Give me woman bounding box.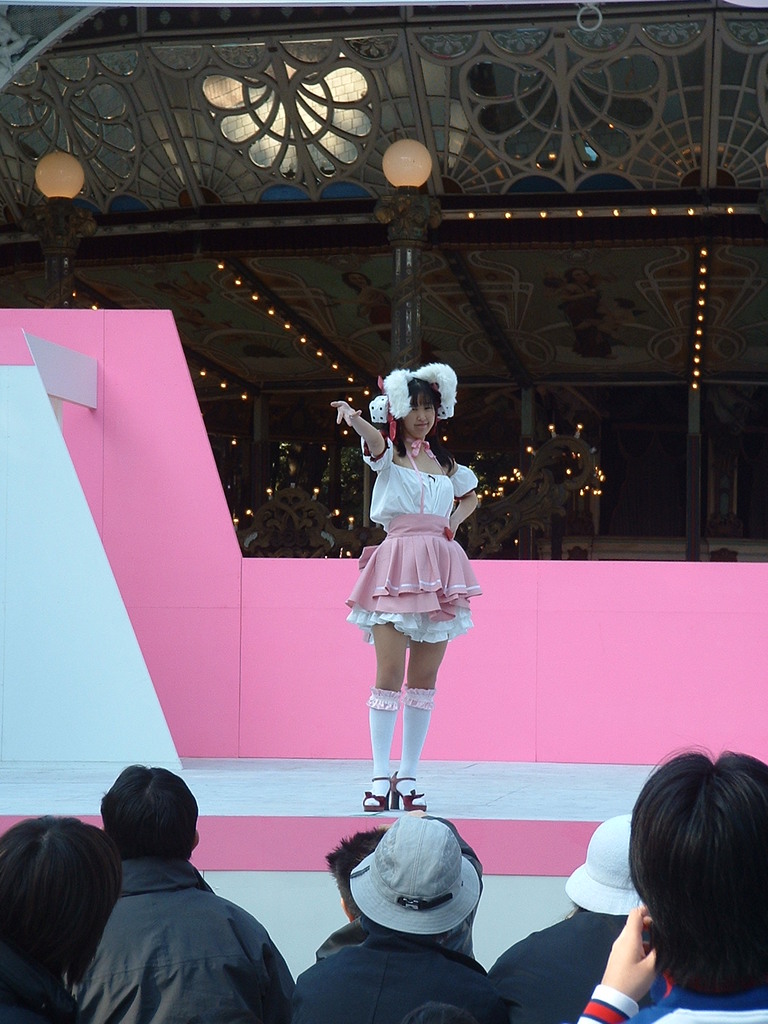
box(331, 360, 497, 815).
